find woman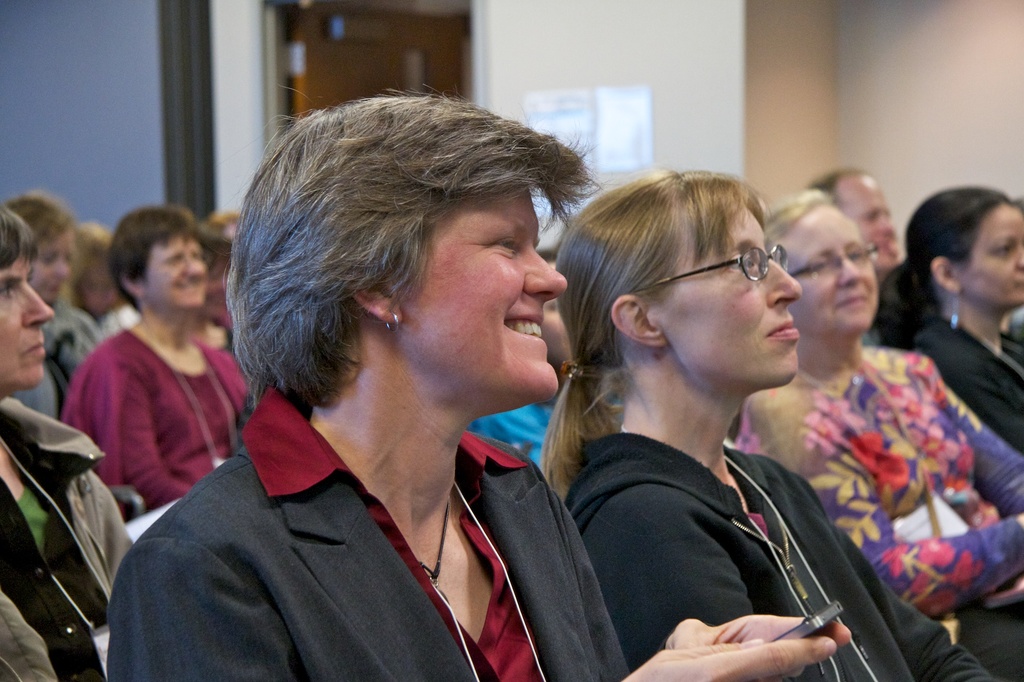
detection(67, 220, 125, 319)
